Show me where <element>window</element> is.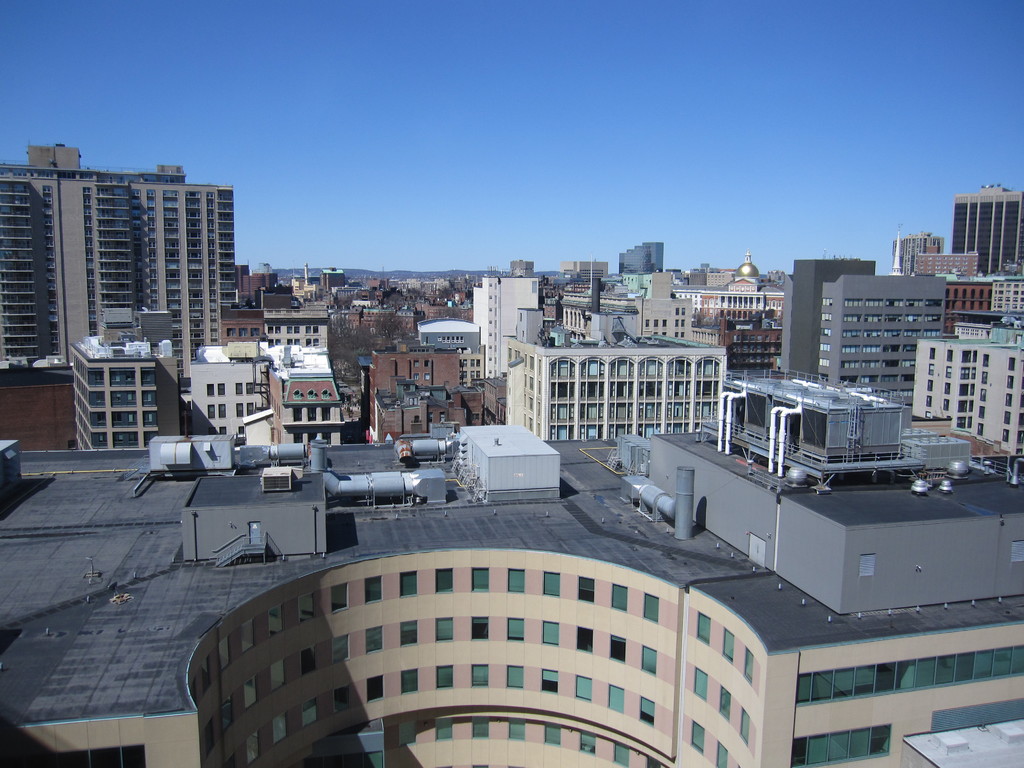
<element>window</element> is at 473, 614, 489, 644.
